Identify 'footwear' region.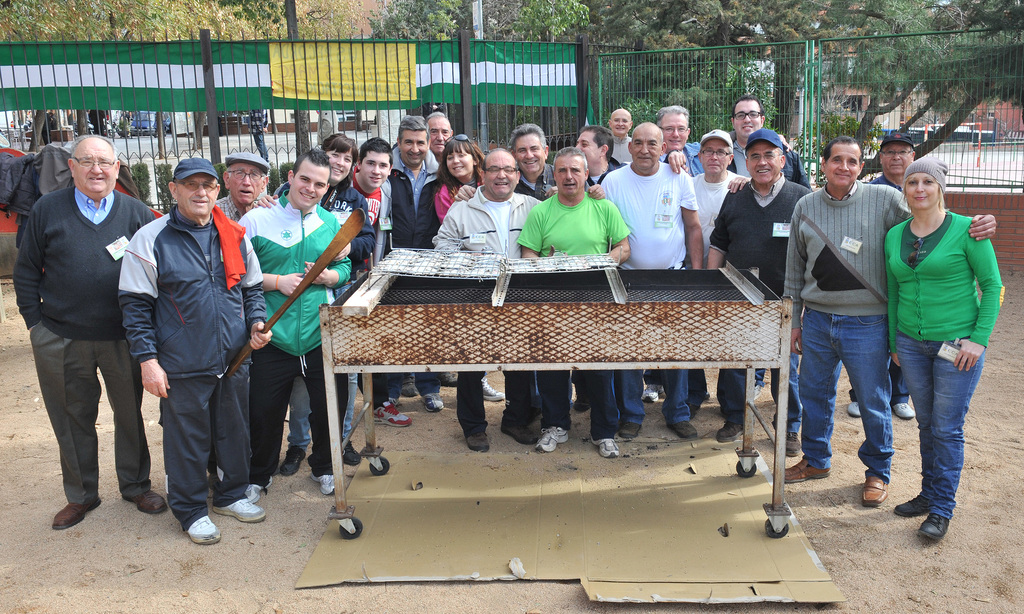
Region: rect(309, 473, 334, 496).
